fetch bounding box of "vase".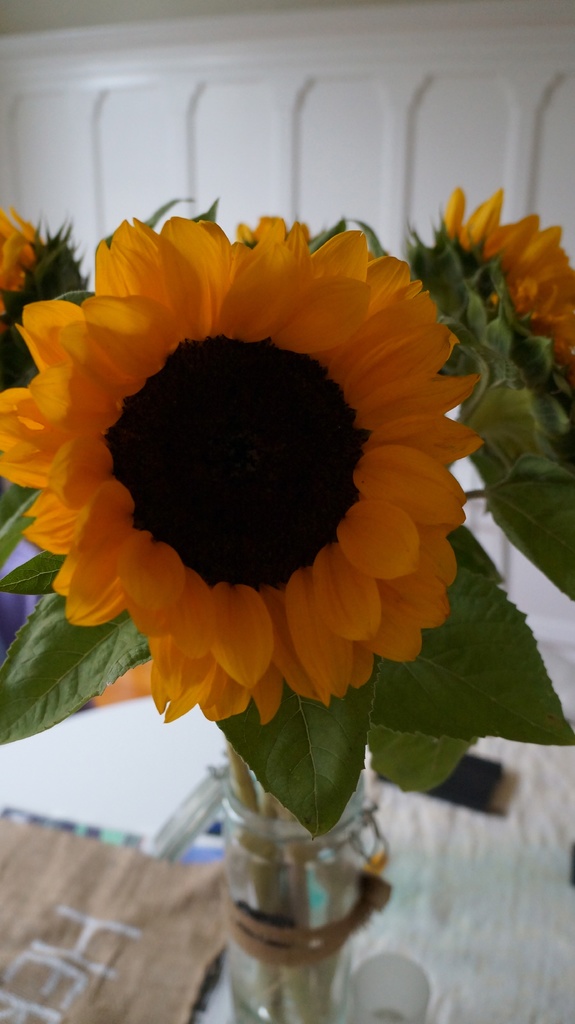
Bbox: region(219, 767, 397, 1023).
